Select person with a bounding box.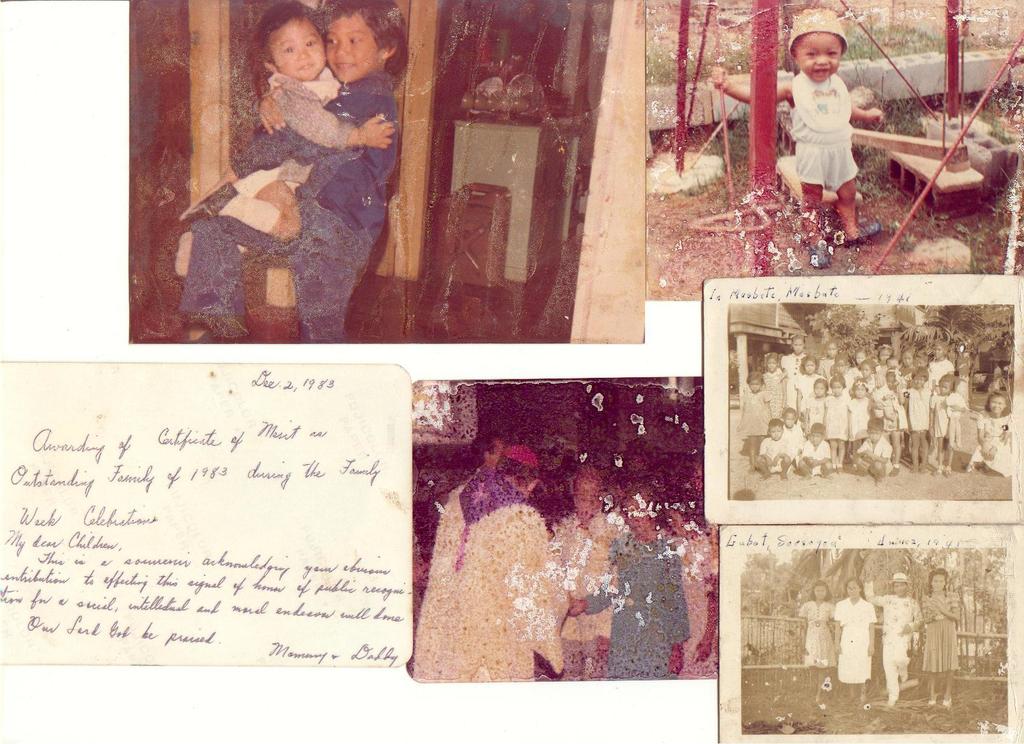
box=[781, 331, 807, 406].
